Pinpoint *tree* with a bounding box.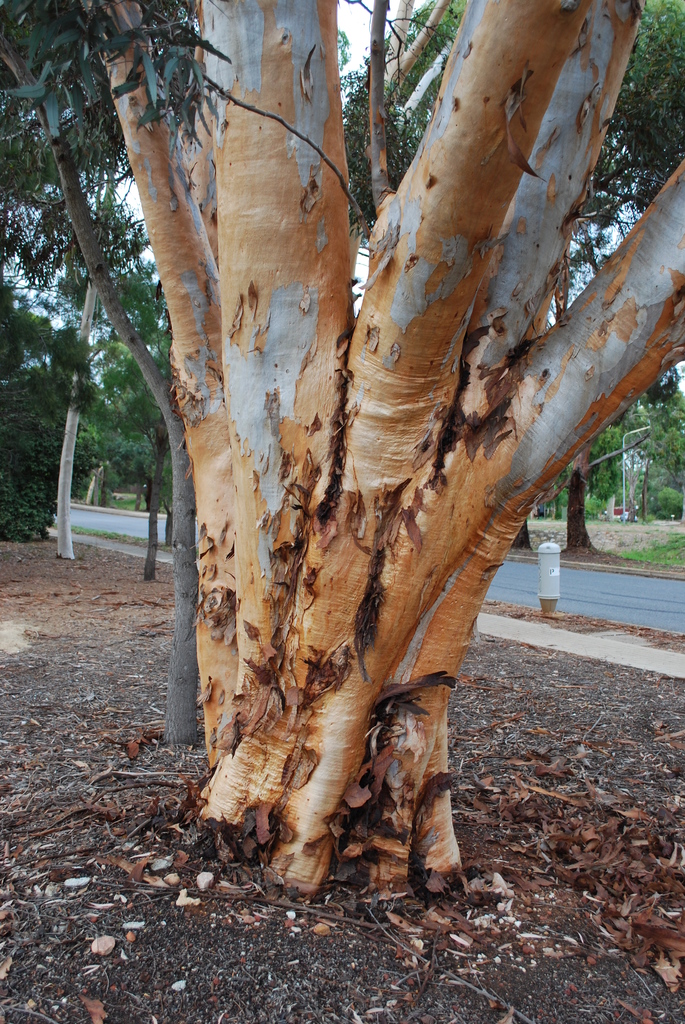
[0, 0, 224, 751].
